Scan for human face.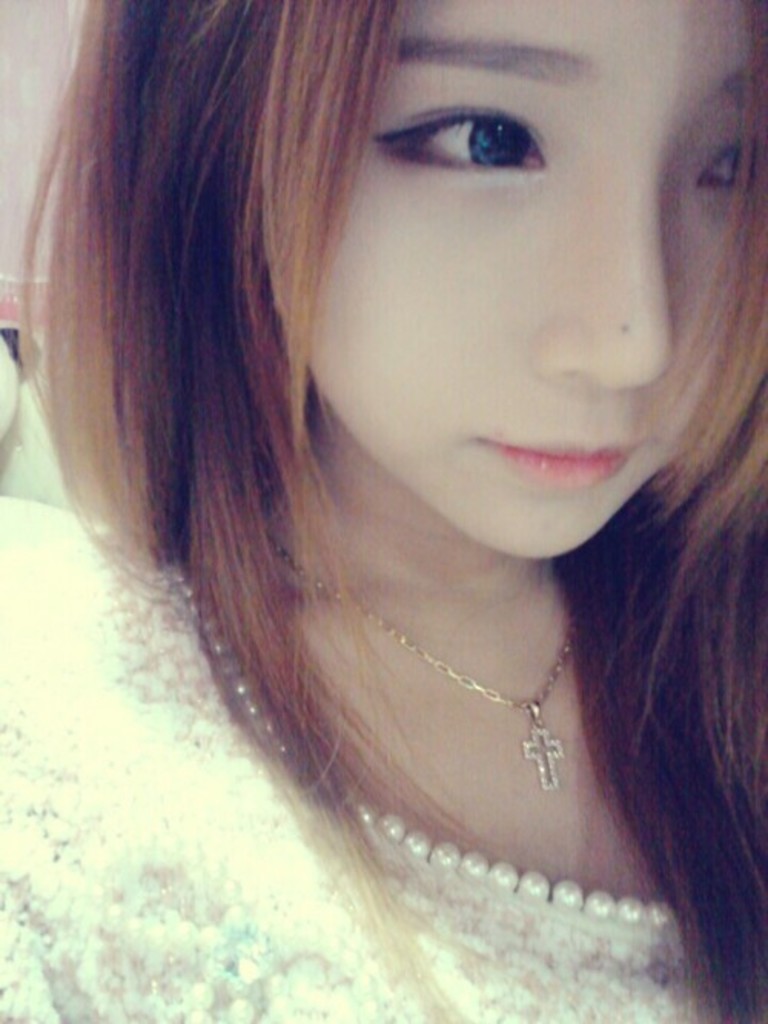
Scan result: 270,2,750,556.
